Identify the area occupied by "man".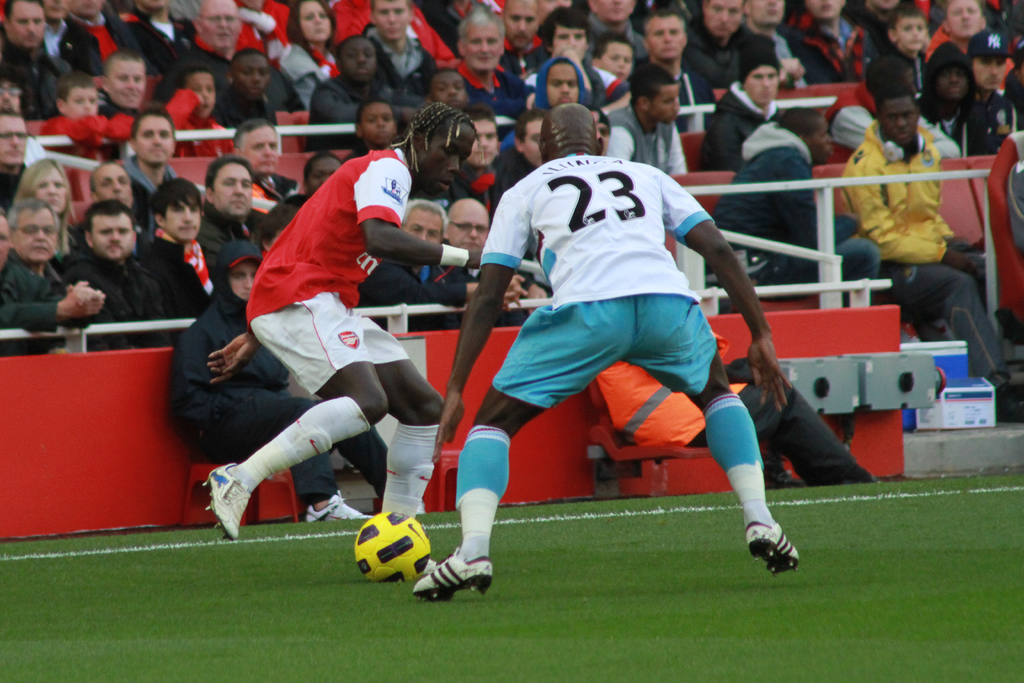
Area: [913, 39, 988, 156].
